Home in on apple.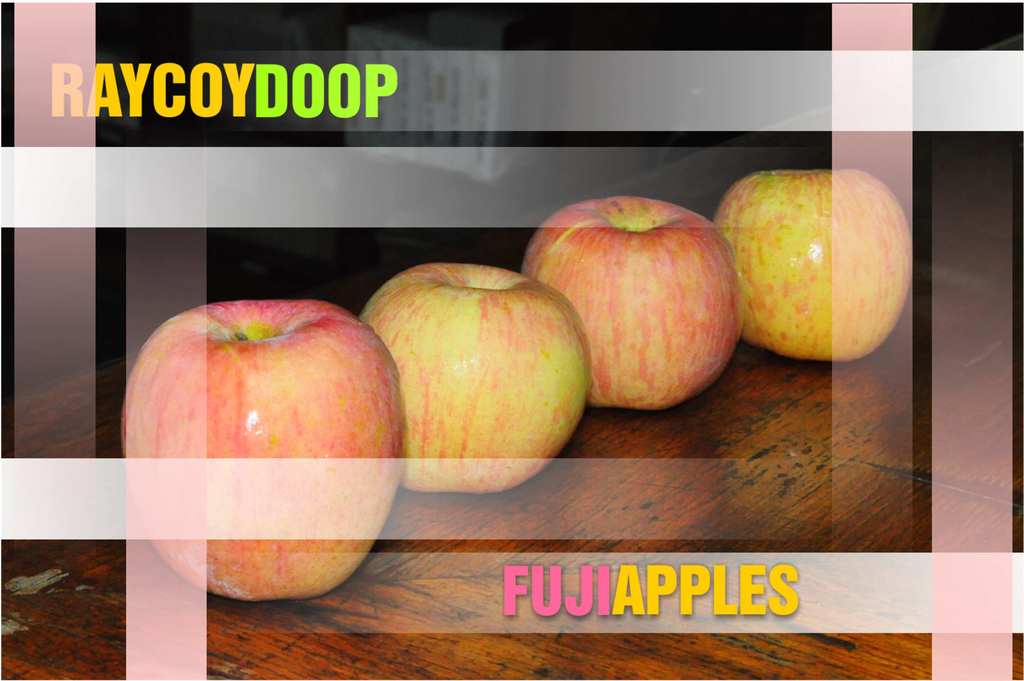
Homed in at <region>116, 285, 406, 593</region>.
